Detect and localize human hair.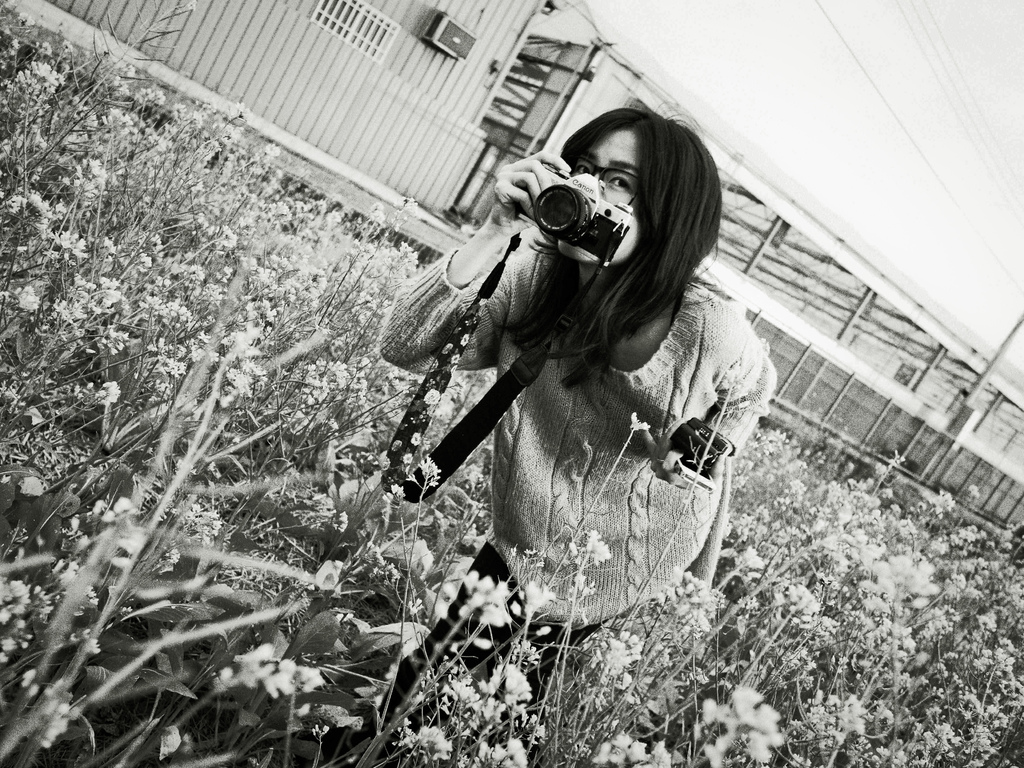
Localized at locate(527, 118, 708, 351).
